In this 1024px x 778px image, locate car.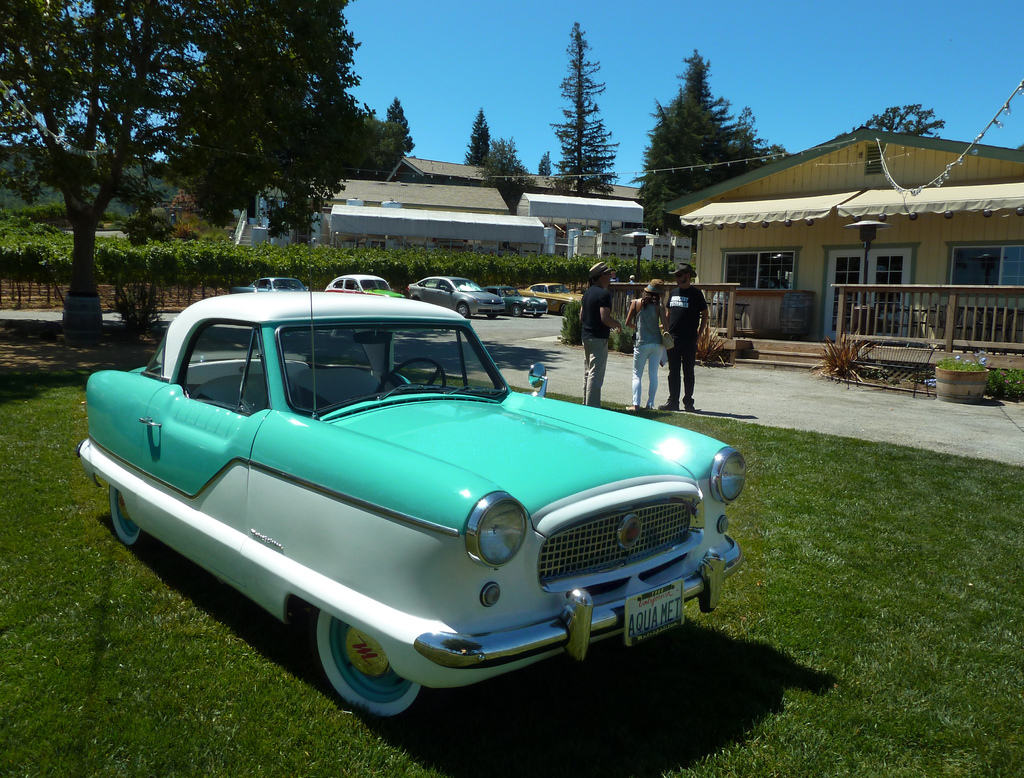
Bounding box: box(486, 284, 549, 320).
